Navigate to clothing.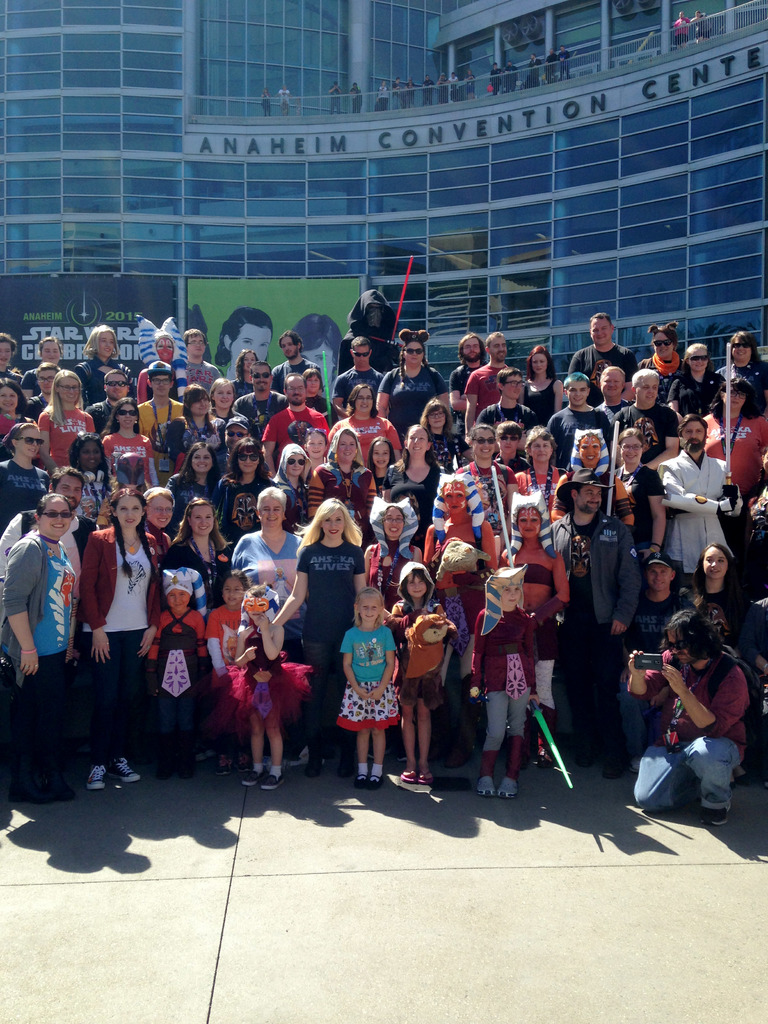
Navigation target: pyautogui.locateOnScreen(482, 401, 541, 436).
